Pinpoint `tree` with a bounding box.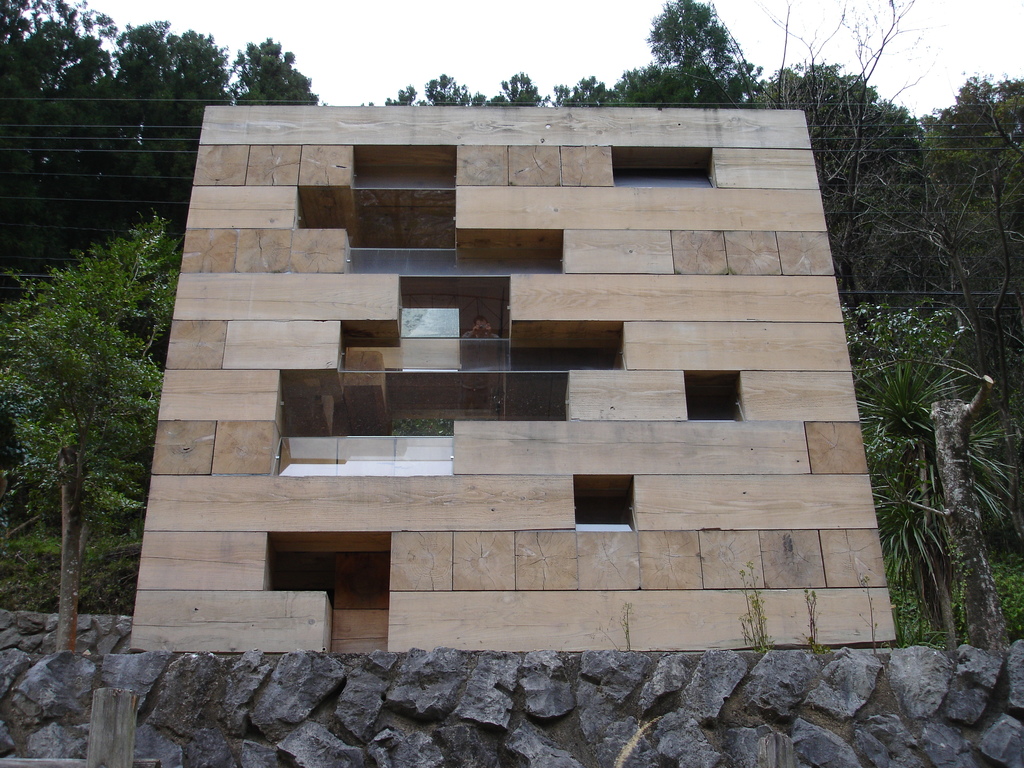
<bbox>364, 0, 1023, 648</bbox>.
